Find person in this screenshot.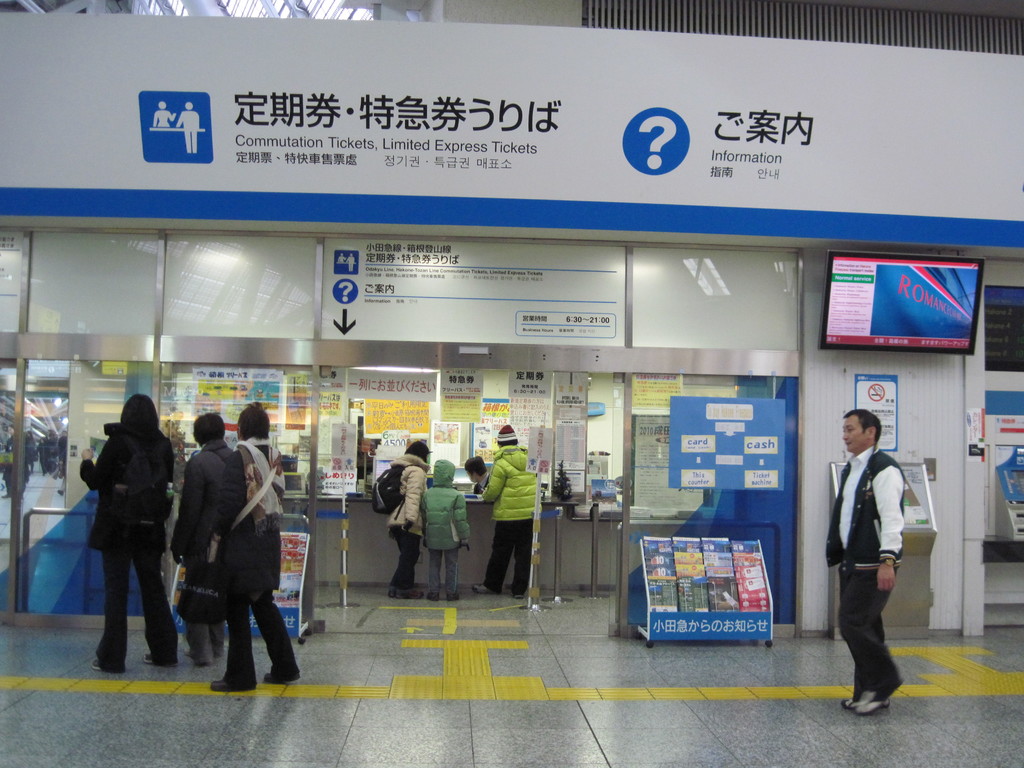
The bounding box for person is (x1=154, y1=408, x2=235, y2=665).
